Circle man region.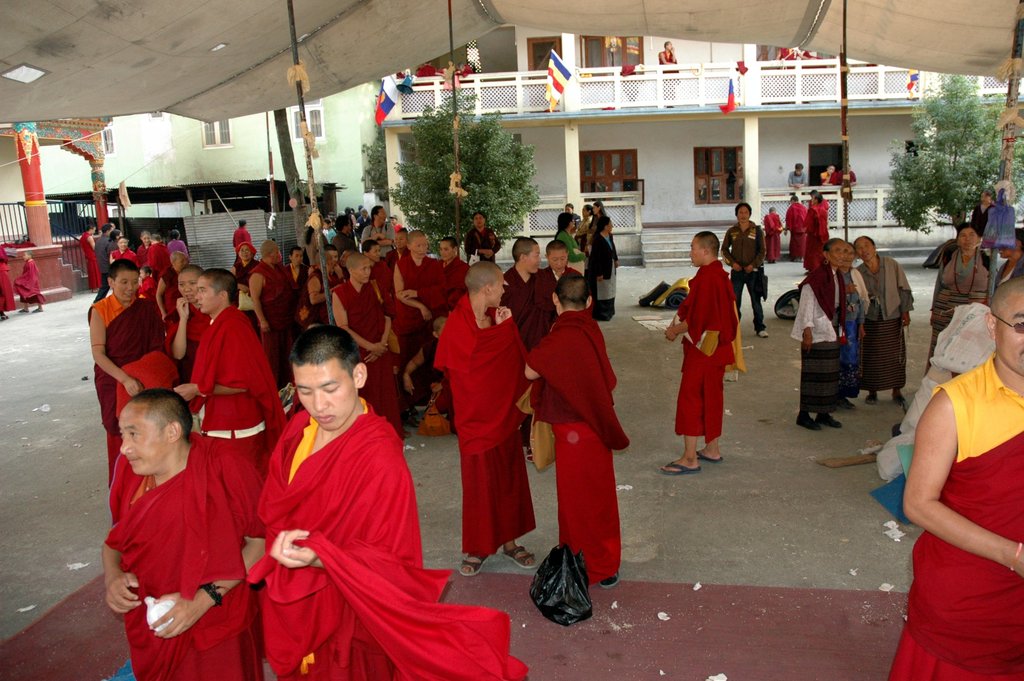
Region: pyautogui.locateOnScreen(788, 163, 808, 199).
